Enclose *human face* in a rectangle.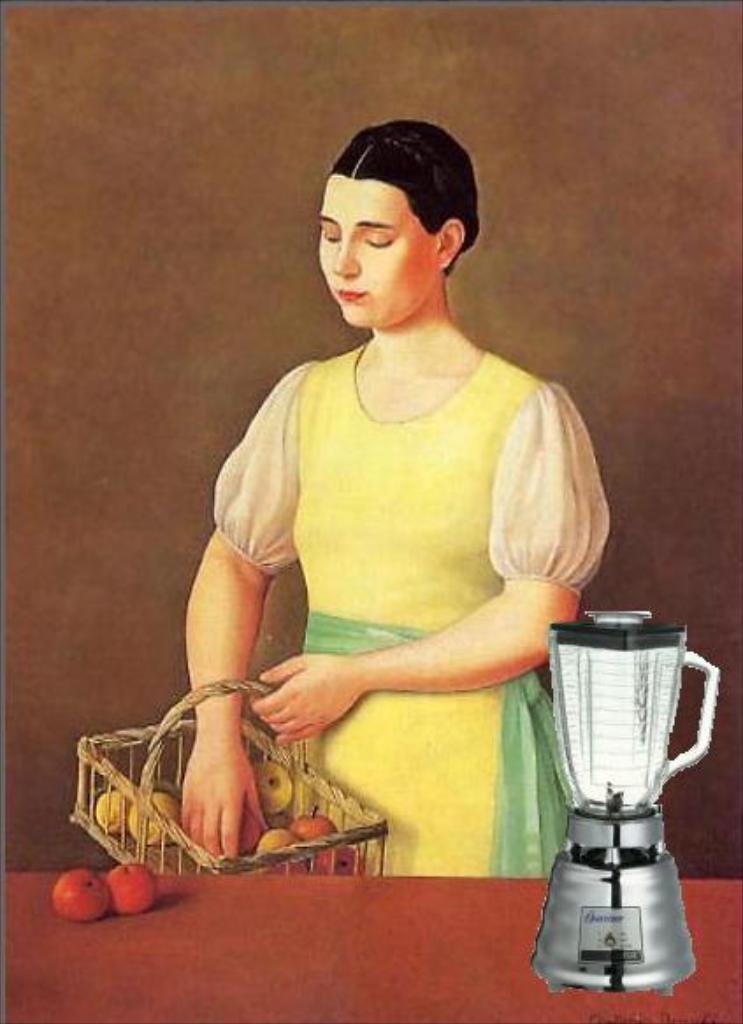
{"x1": 316, "y1": 169, "x2": 436, "y2": 332}.
